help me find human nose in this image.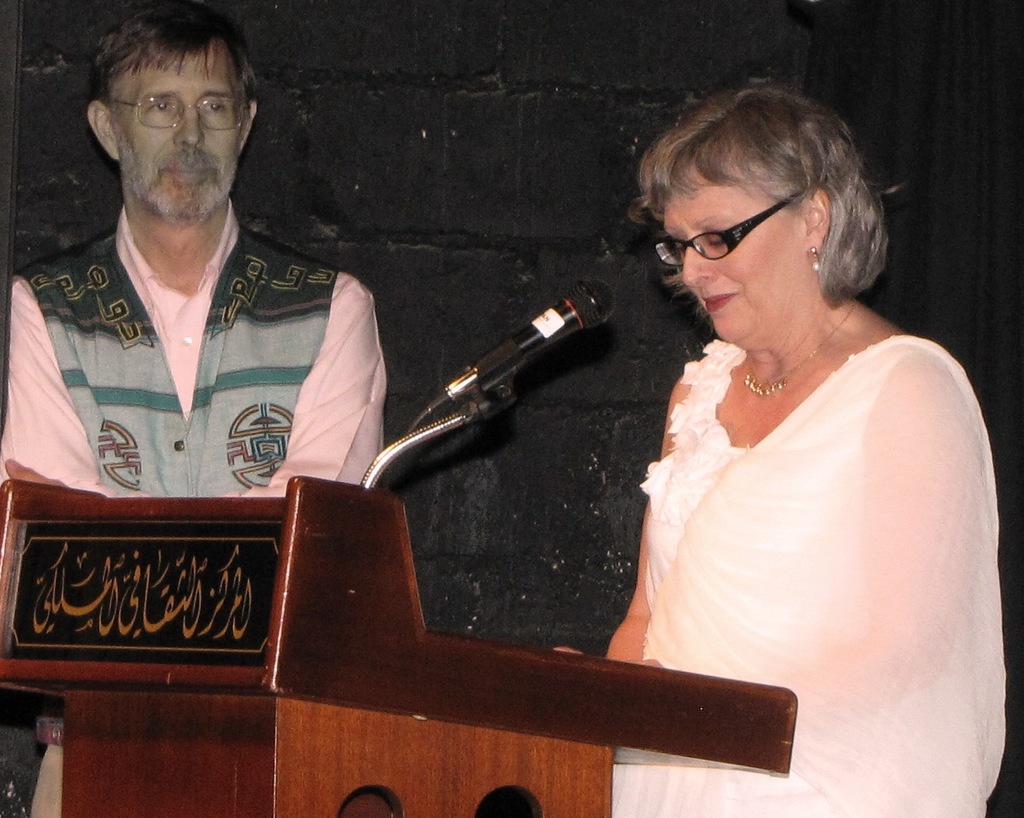
Found it: 681, 245, 712, 289.
